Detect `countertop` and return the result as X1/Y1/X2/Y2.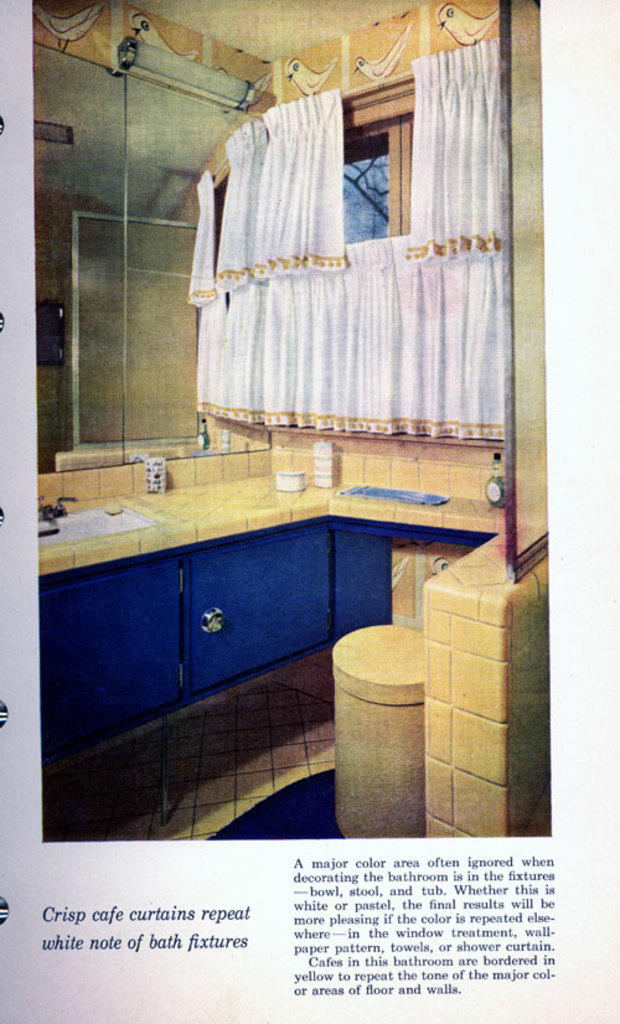
32/470/506/575.
